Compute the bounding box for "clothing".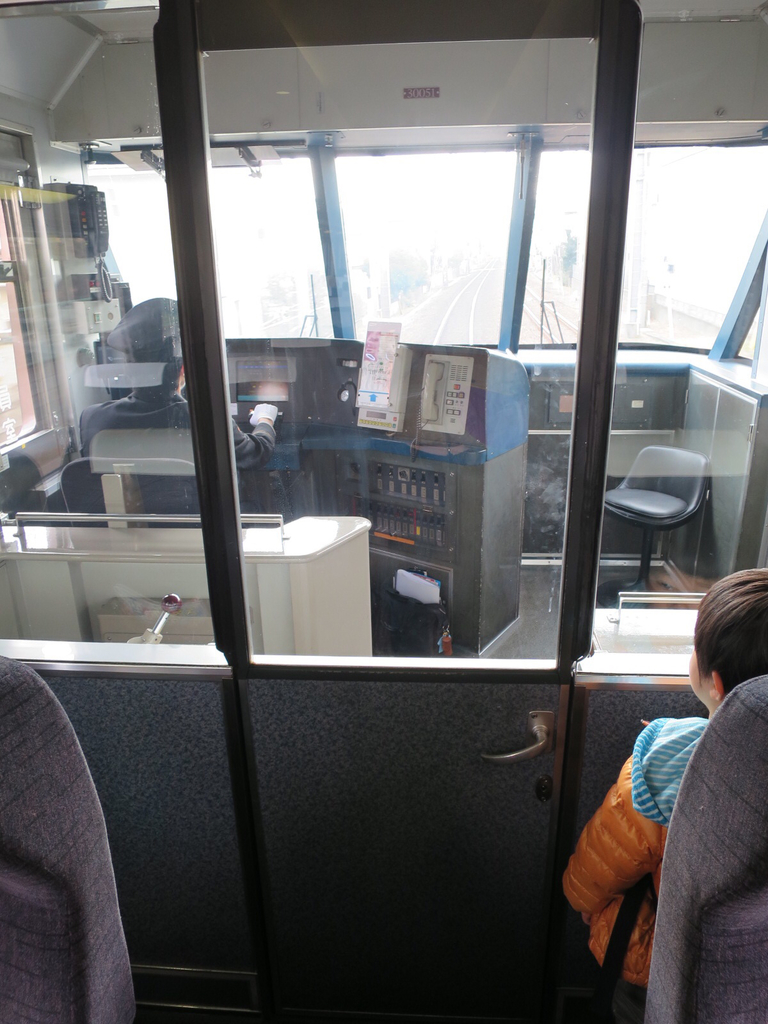
bbox=[564, 662, 707, 1002].
